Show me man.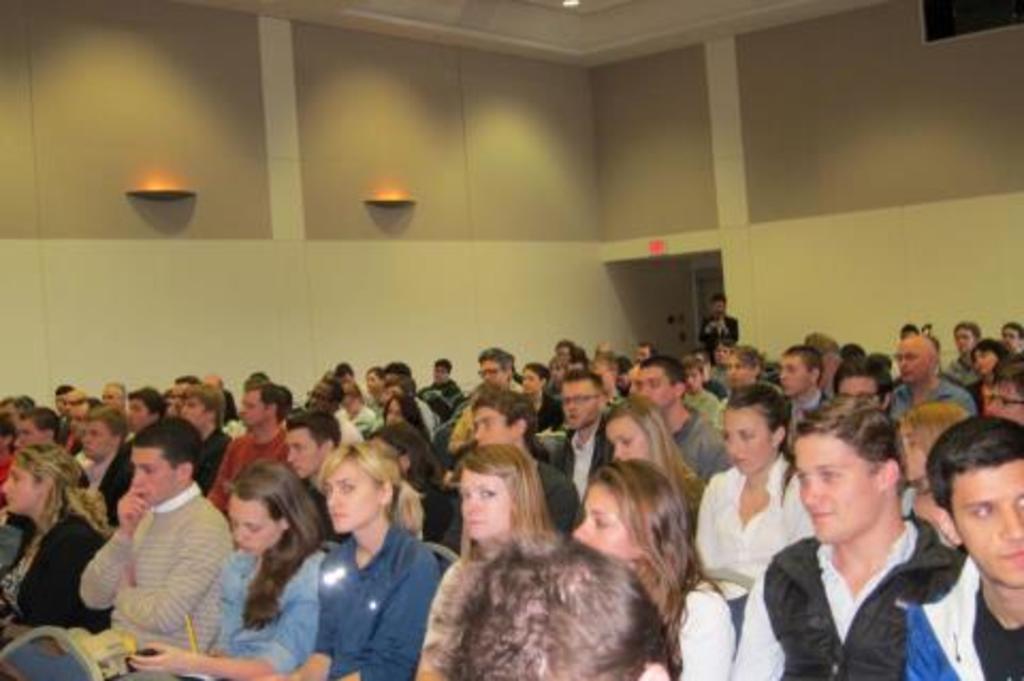
man is here: 759 412 975 680.
